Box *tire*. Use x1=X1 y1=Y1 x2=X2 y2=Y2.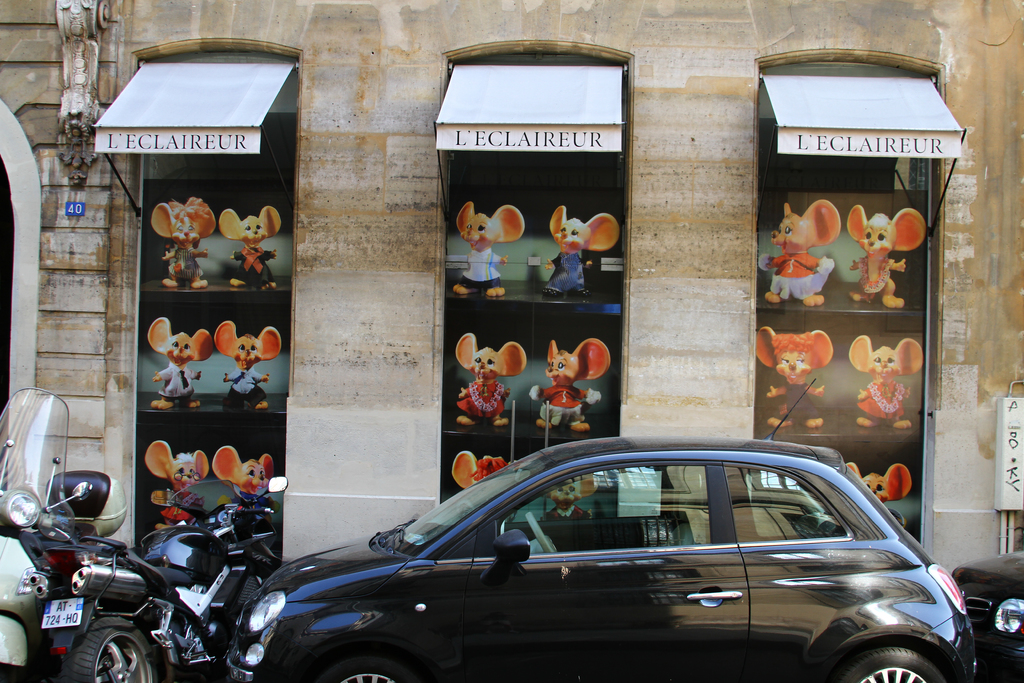
x1=71 y1=598 x2=140 y2=682.
